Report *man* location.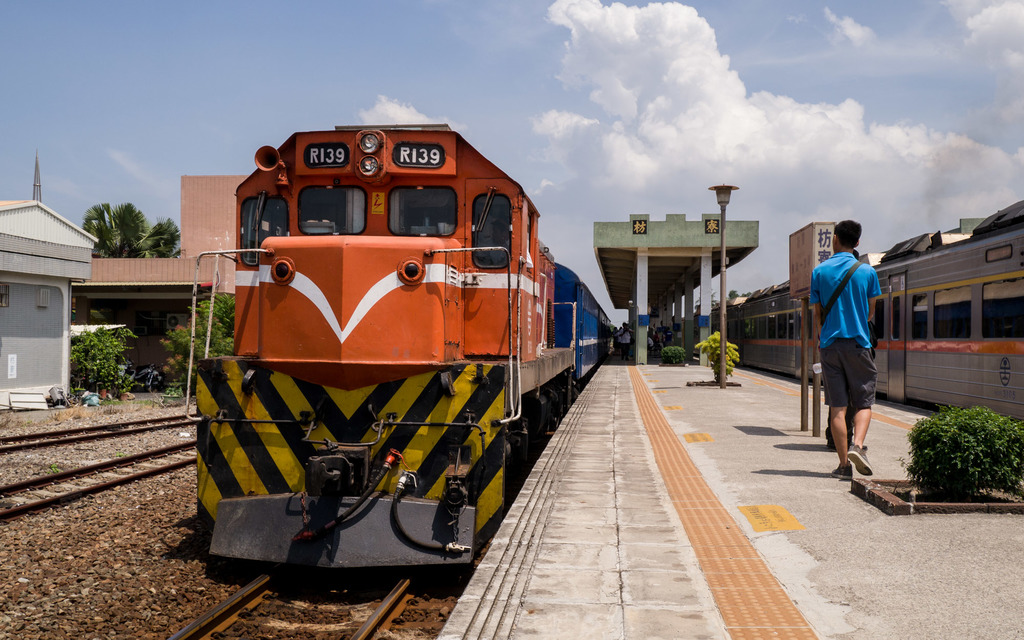
Report: [810, 221, 895, 490].
